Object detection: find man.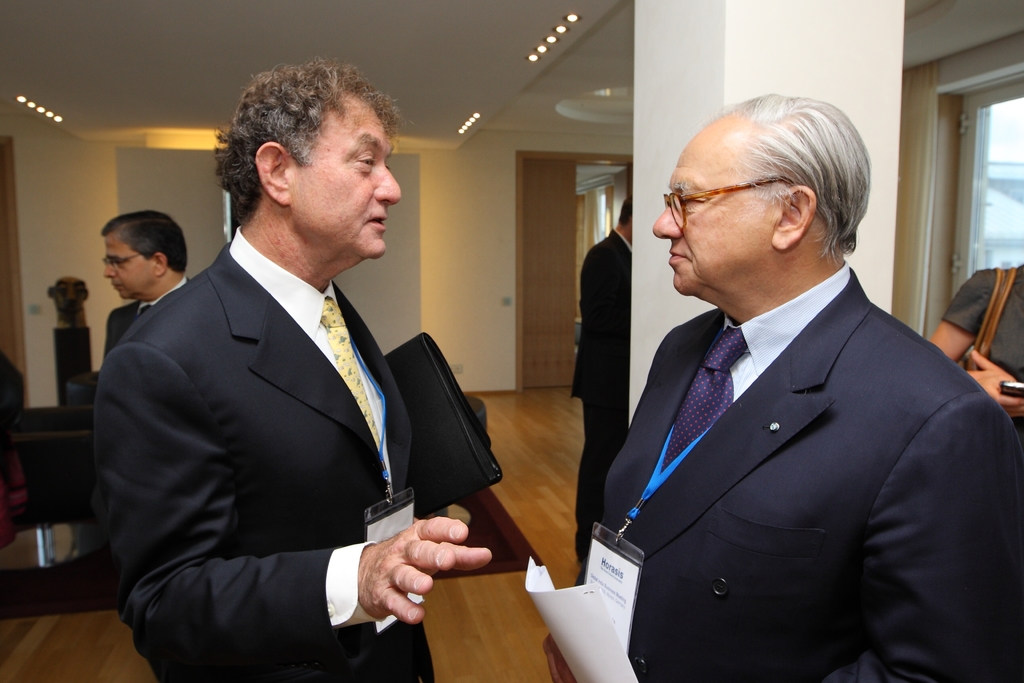
543,92,1023,682.
